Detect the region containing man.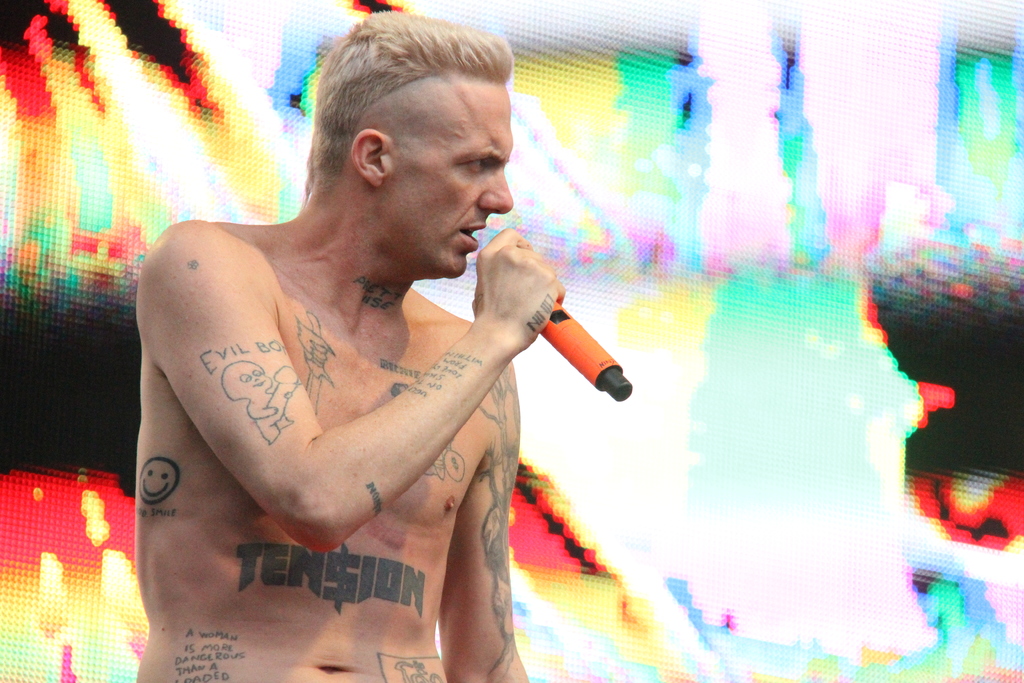
box(135, 4, 537, 682).
